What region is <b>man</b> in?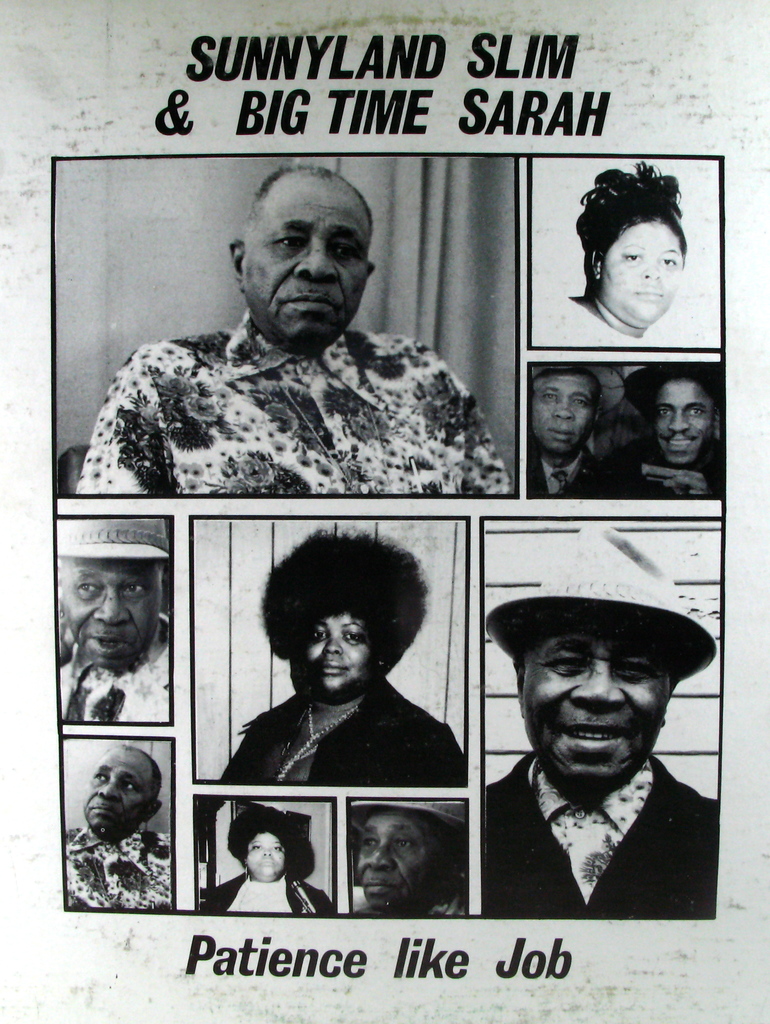
left=625, top=358, right=727, bottom=498.
